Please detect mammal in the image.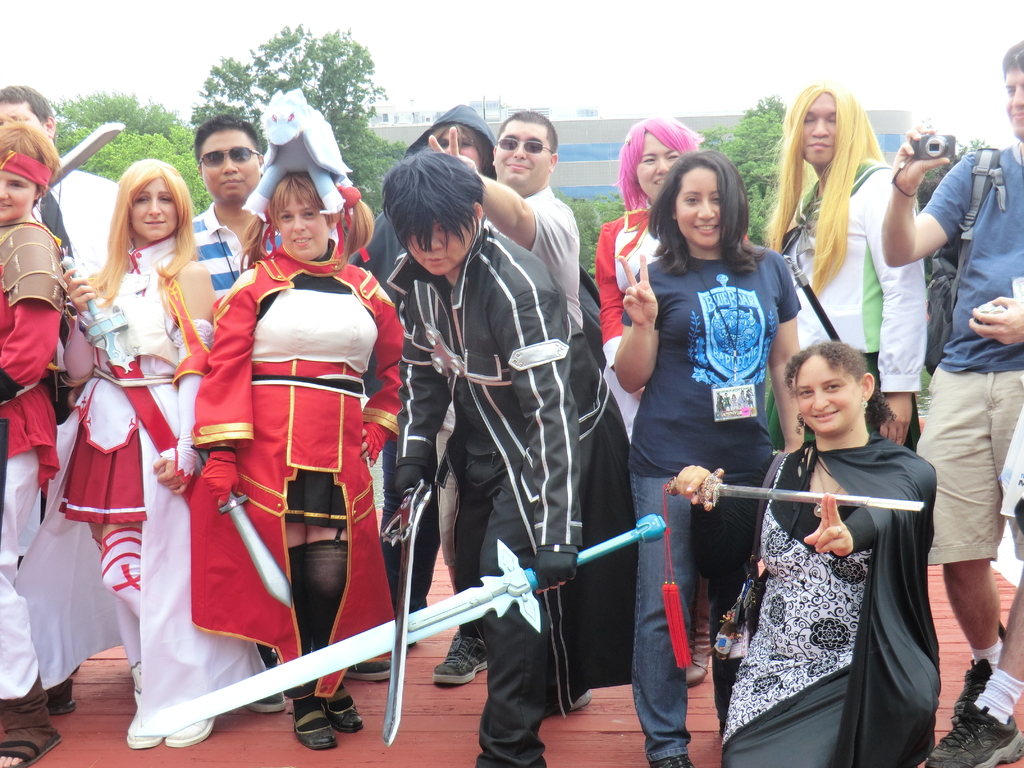
427 113 582 713.
